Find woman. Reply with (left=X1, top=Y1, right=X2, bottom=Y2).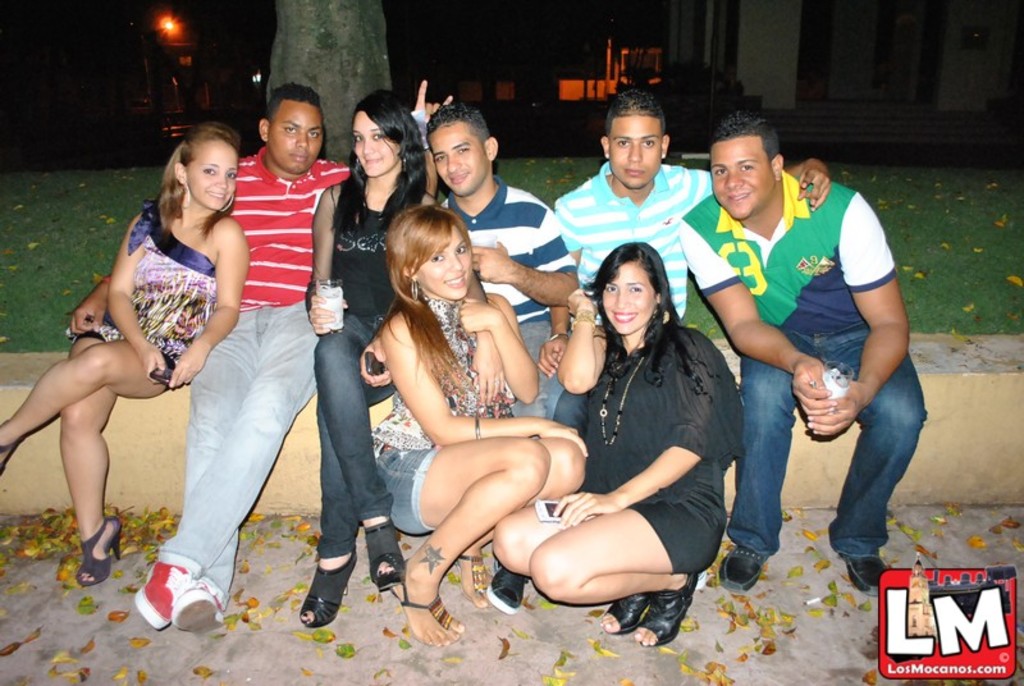
(left=300, top=88, right=433, bottom=626).
